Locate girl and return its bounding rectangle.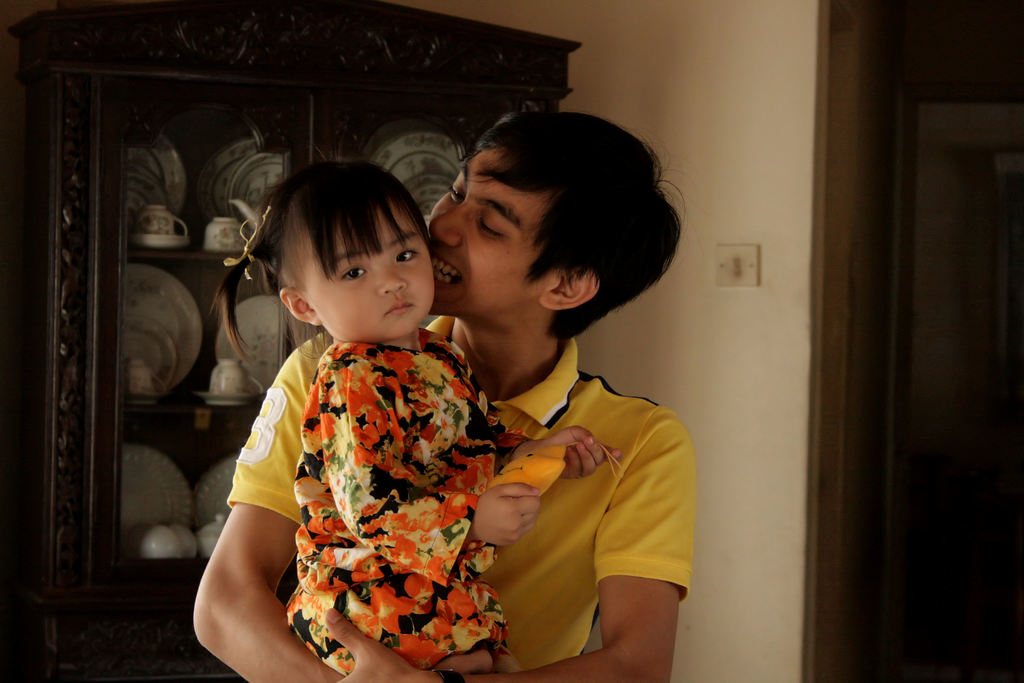
x1=224, y1=156, x2=620, y2=670.
